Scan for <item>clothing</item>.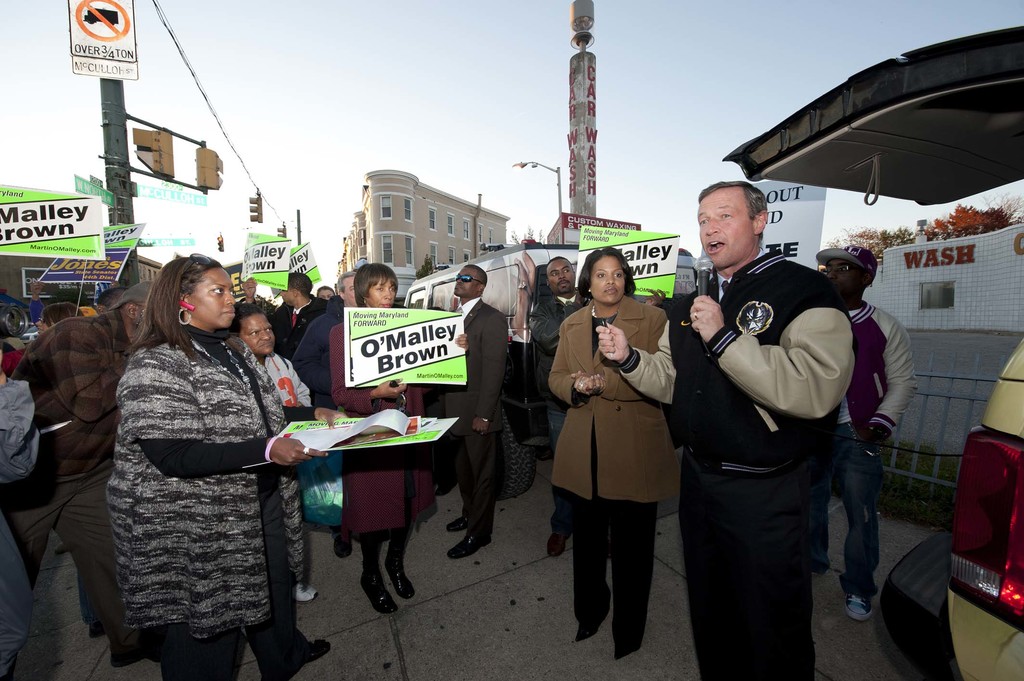
Scan result: pyautogui.locateOnScreen(17, 293, 148, 621).
